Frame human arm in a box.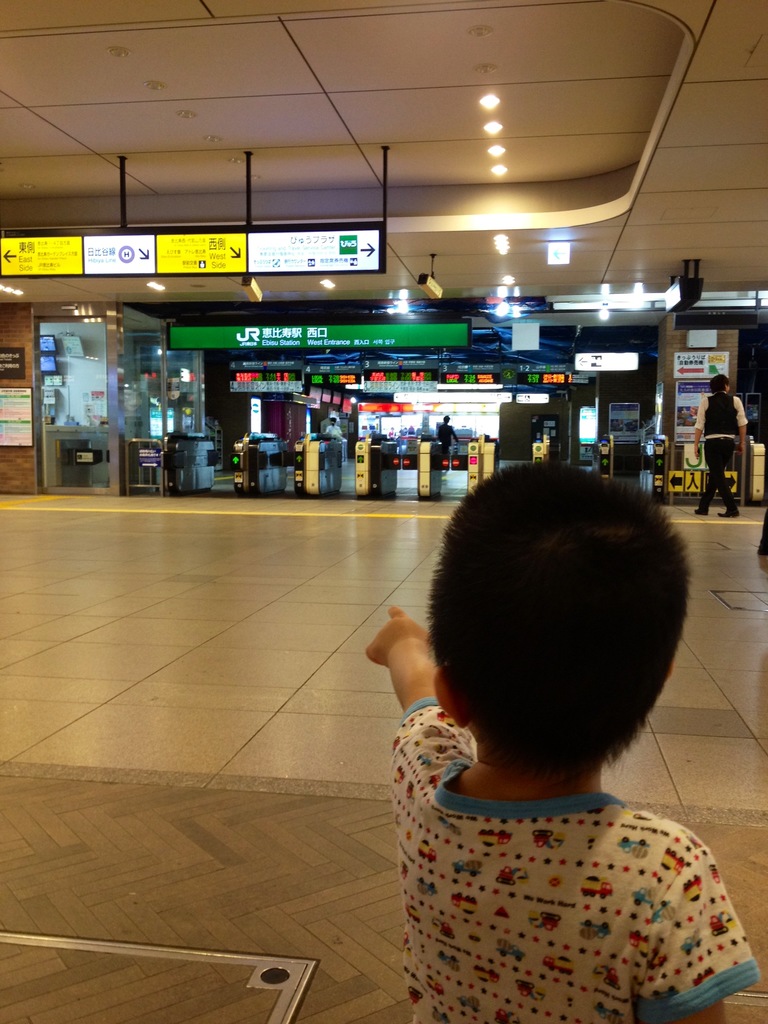
detection(637, 838, 765, 1023).
